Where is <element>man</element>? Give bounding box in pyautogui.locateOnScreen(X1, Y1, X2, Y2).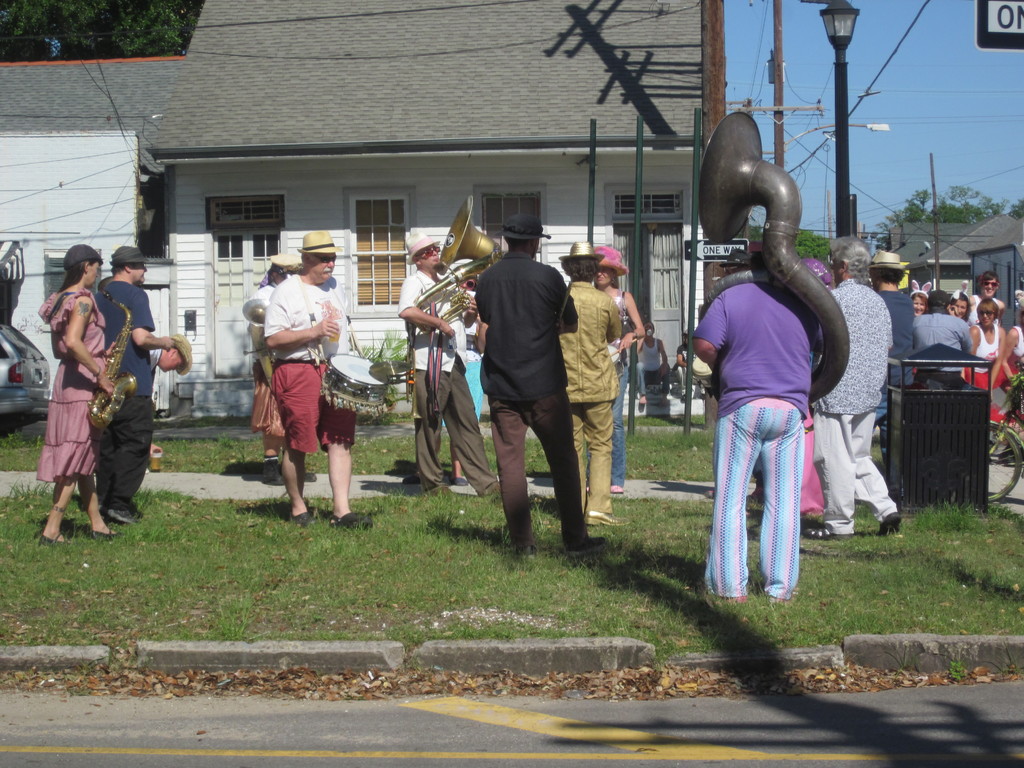
pyautogui.locateOnScreen(867, 254, 915, 426).
